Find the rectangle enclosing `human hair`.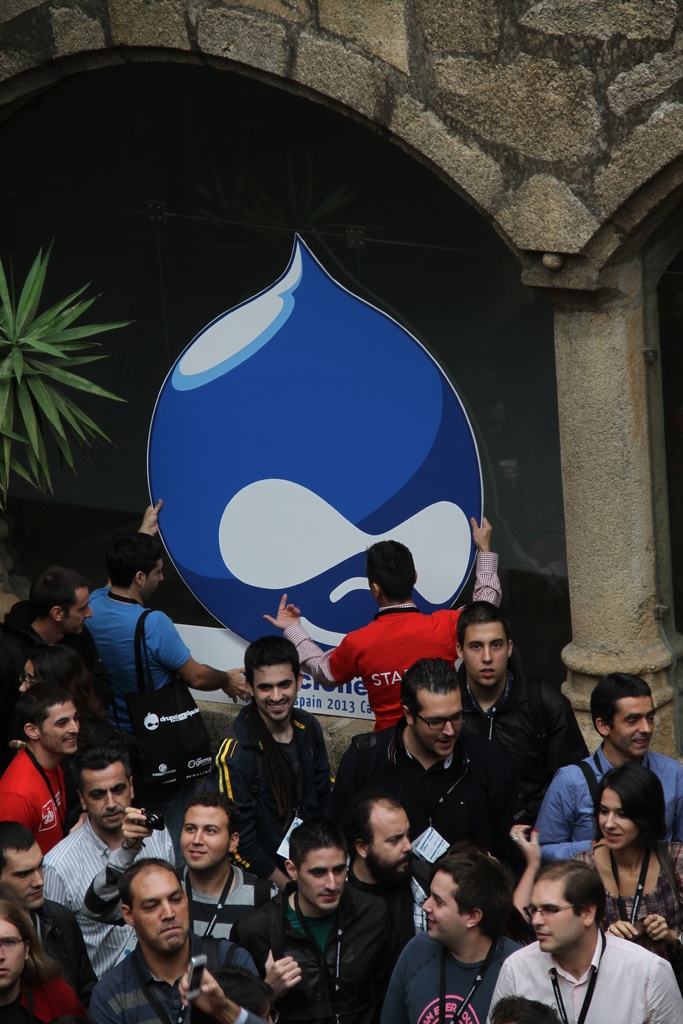
bbox=(14, 684, 74, 743).
